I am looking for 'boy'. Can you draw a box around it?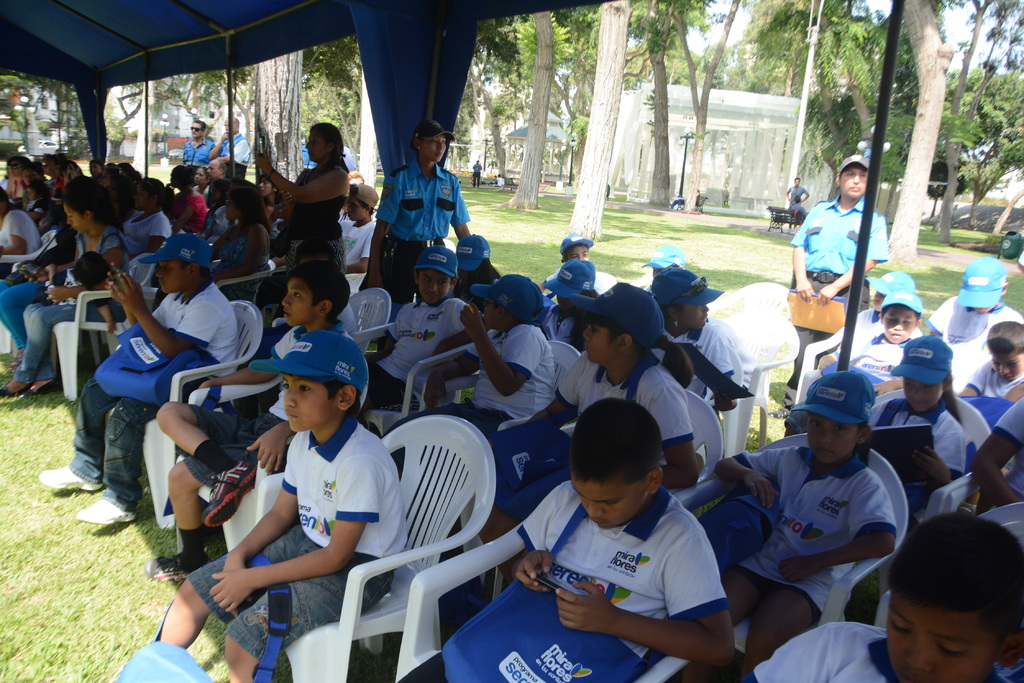
Sure, the bounding box is {"x1": 536, "y1": 243, "x2": 614, "y2": 296}.
